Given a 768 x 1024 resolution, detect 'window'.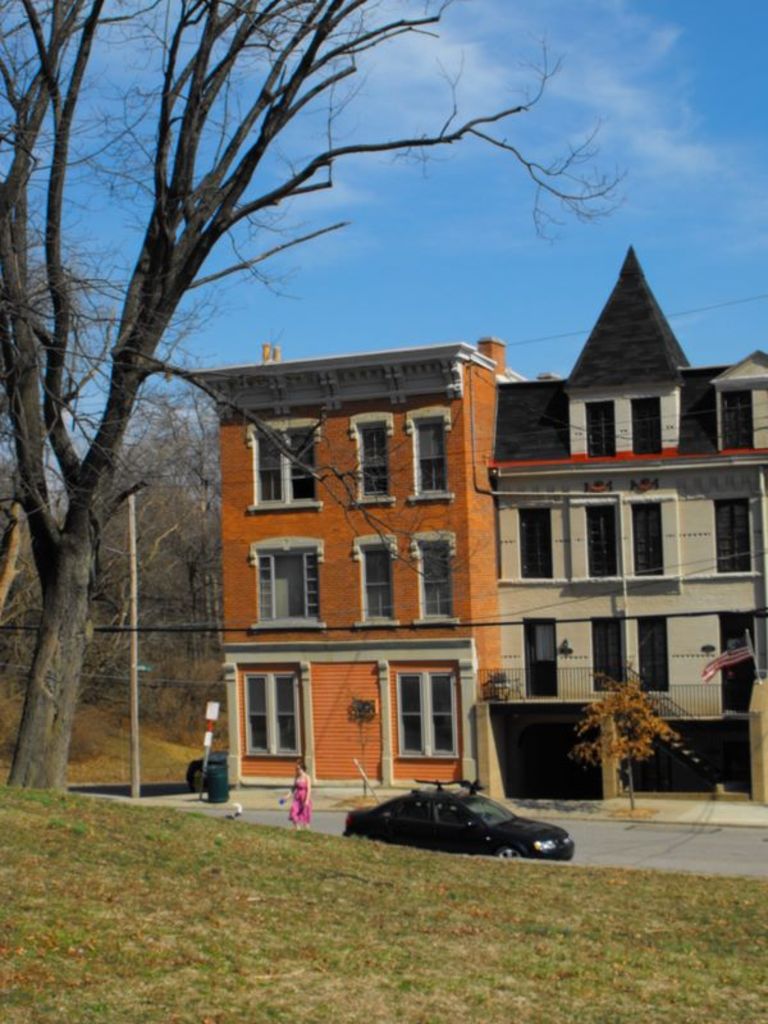
pyautogui.locateOnScreen(717, 387, 755, 449).
